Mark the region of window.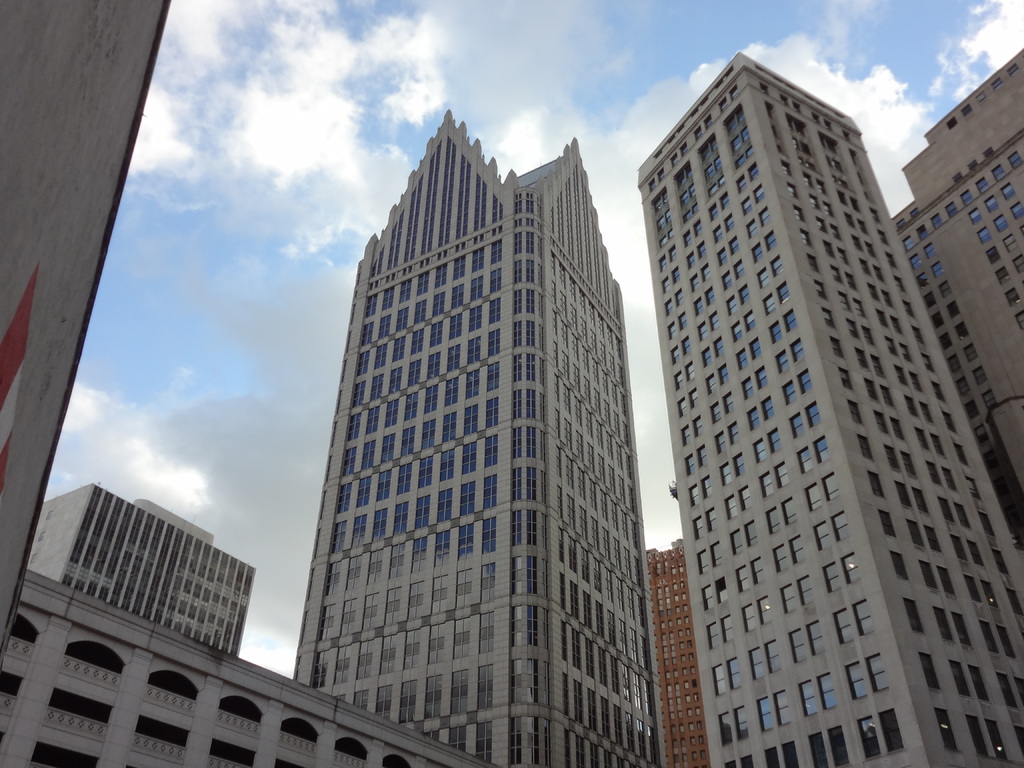
Region: box(841, 366, 854, 390).
